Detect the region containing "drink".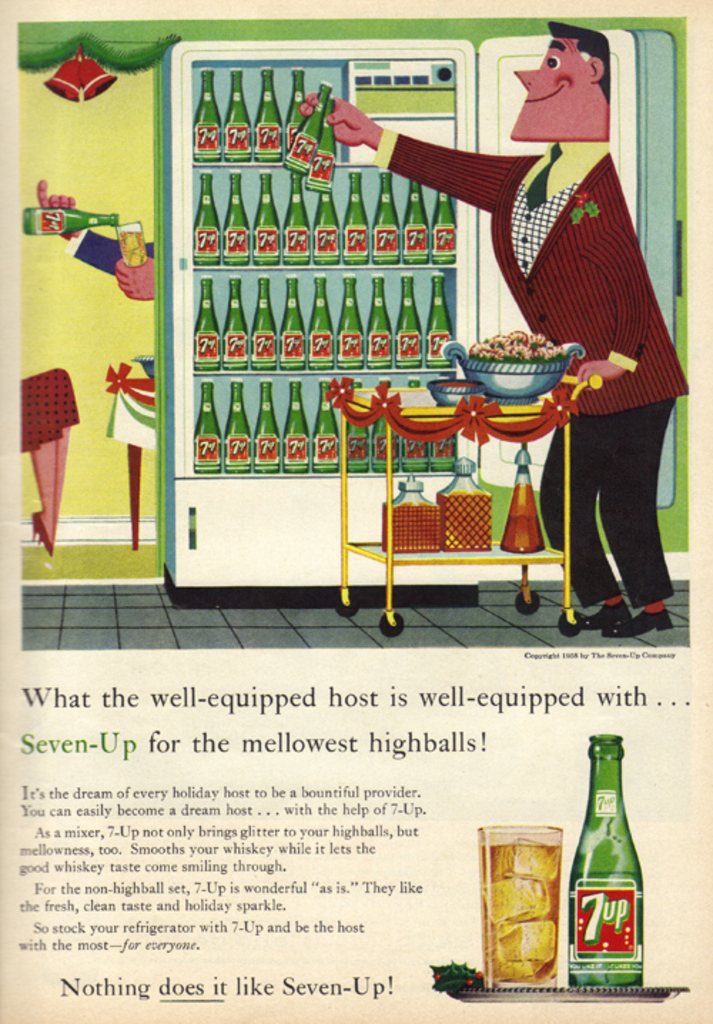
Rect(371, 374, 399, 468).
